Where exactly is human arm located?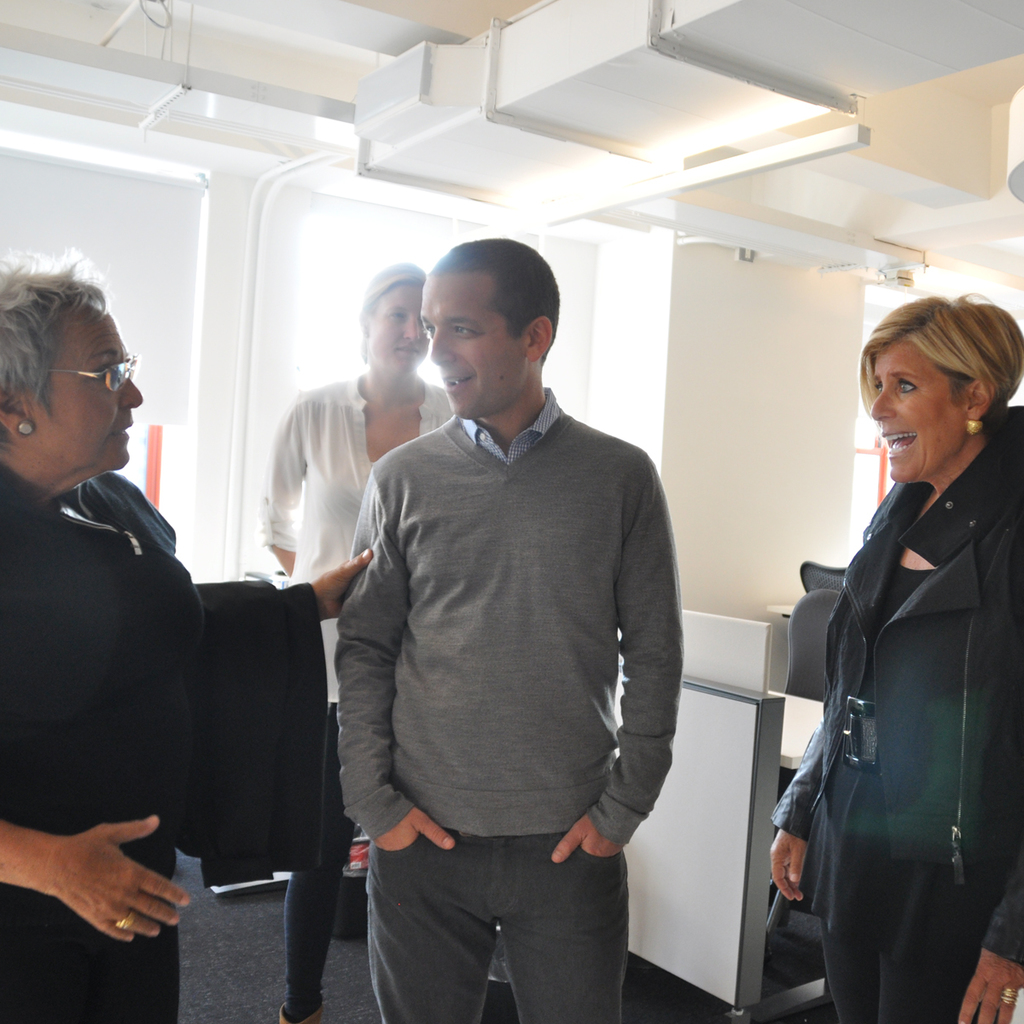
Its bounding box is x1=957 y1=864 x2=1023 y2=1023.
